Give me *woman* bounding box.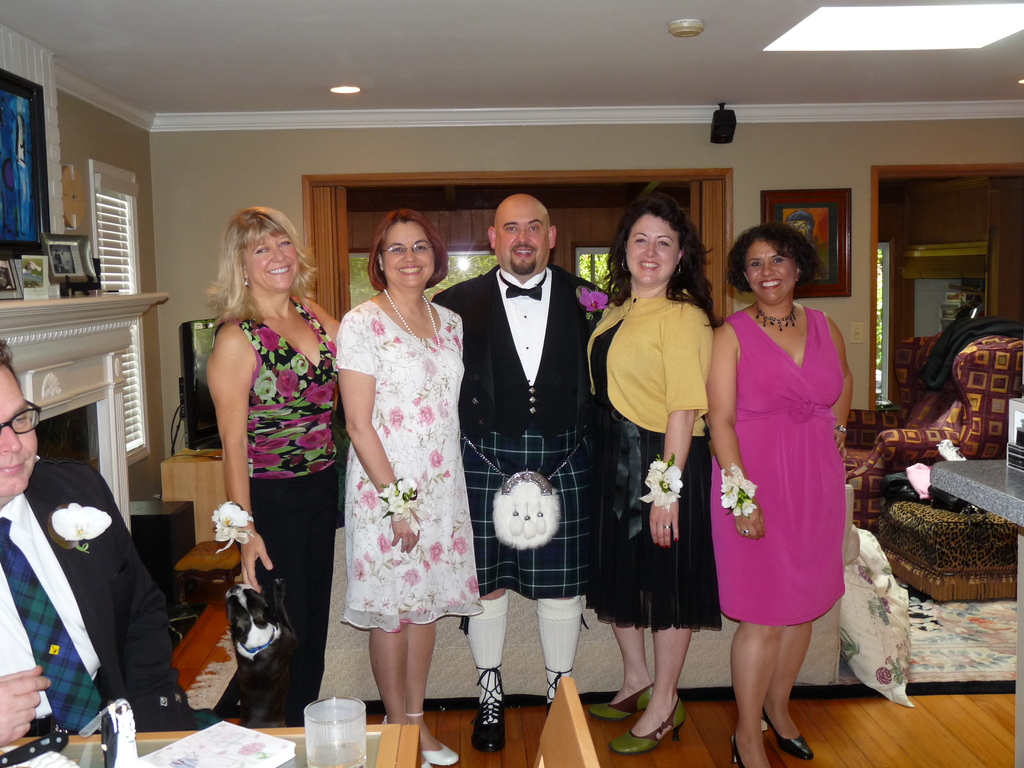
332/208/474/767.
